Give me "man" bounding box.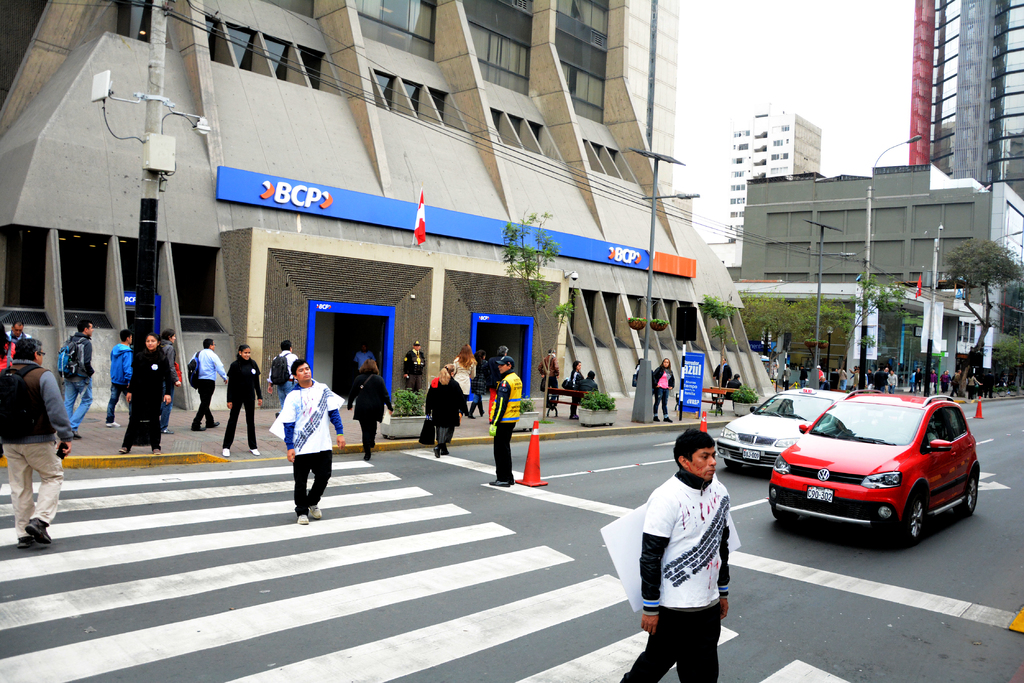
x1=65 y1=323 x2=99 y2=447.
